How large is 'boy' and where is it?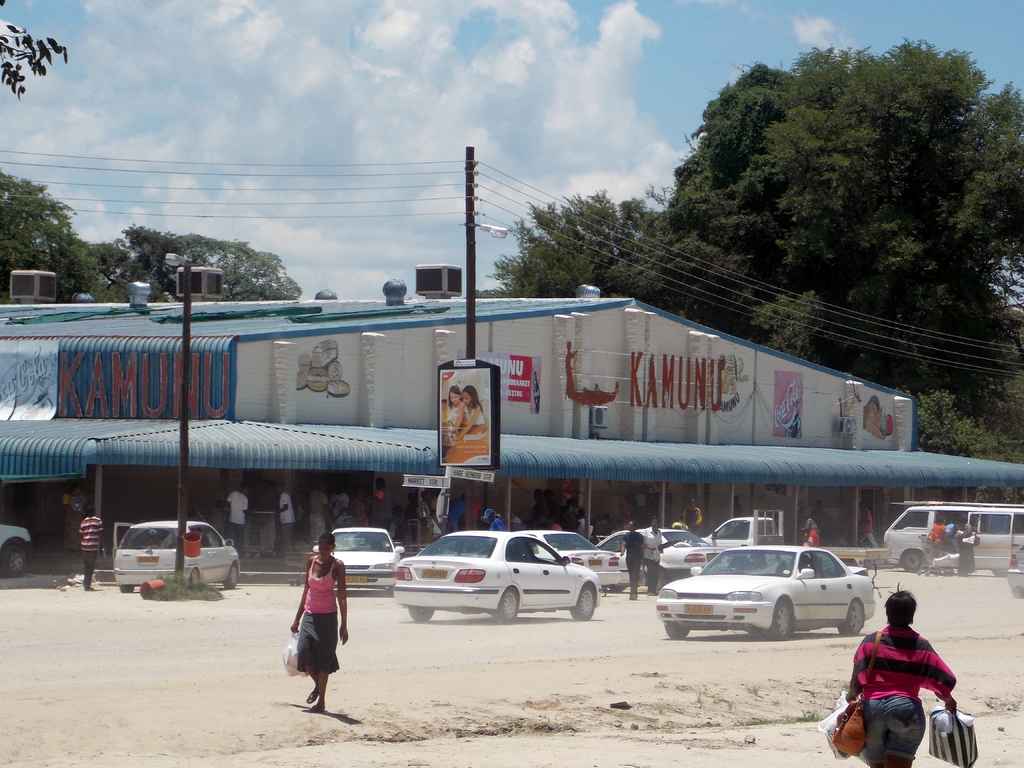
Bounding box: bbox=[839, 586, 966, 763].
